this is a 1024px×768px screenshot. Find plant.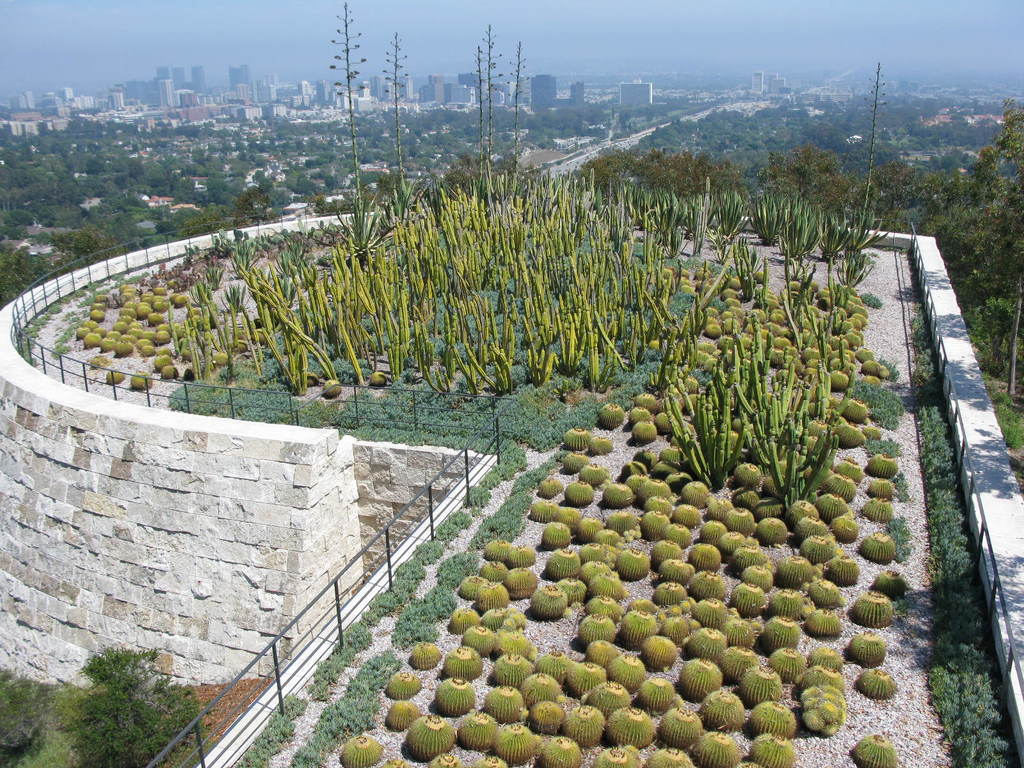
Bounding box: {"x1": 893, "y1": 470, "x2": 911, "y2": 505}.
